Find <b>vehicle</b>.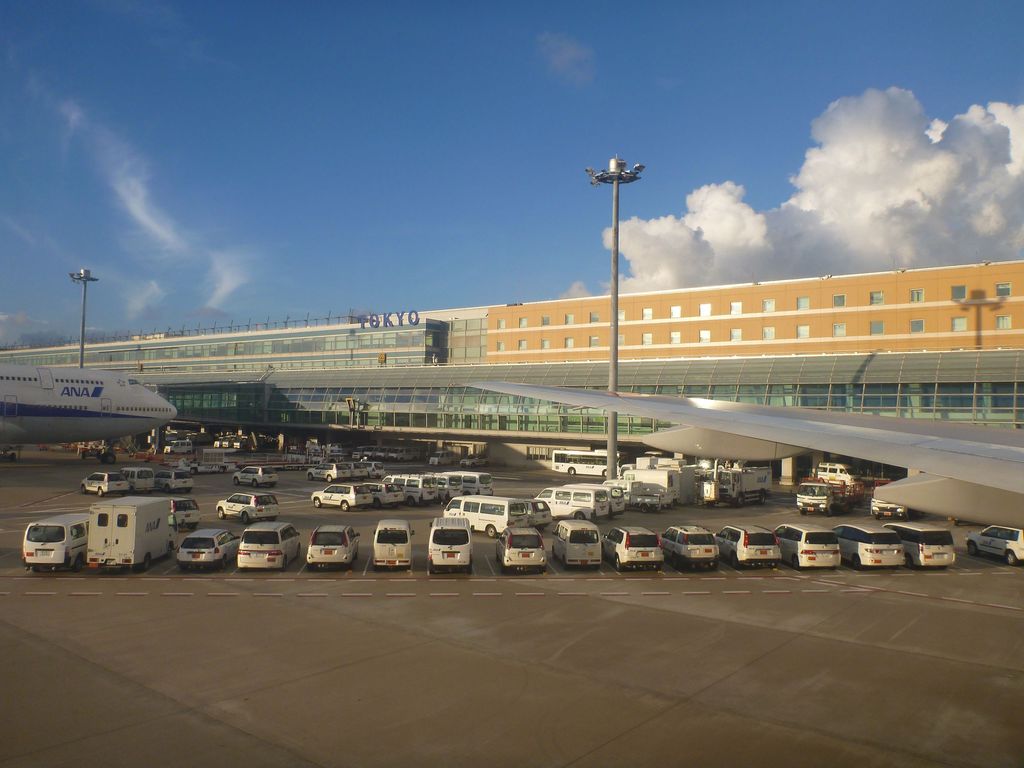
<box>308,484,376,511</box>.
